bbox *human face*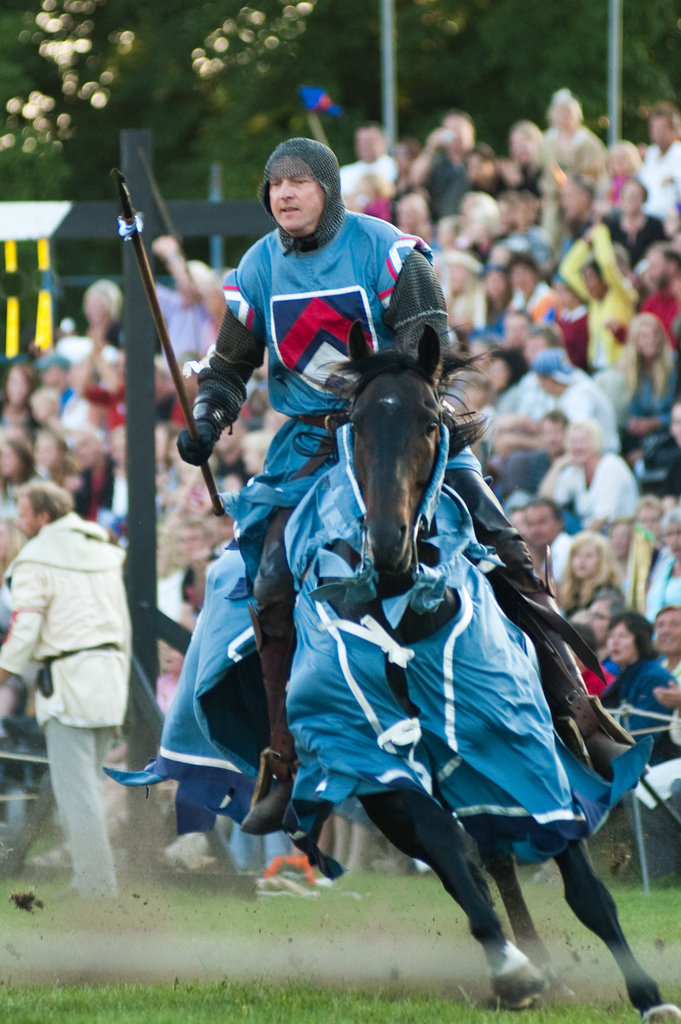
left=268, top=159, right=324, bottom=239
